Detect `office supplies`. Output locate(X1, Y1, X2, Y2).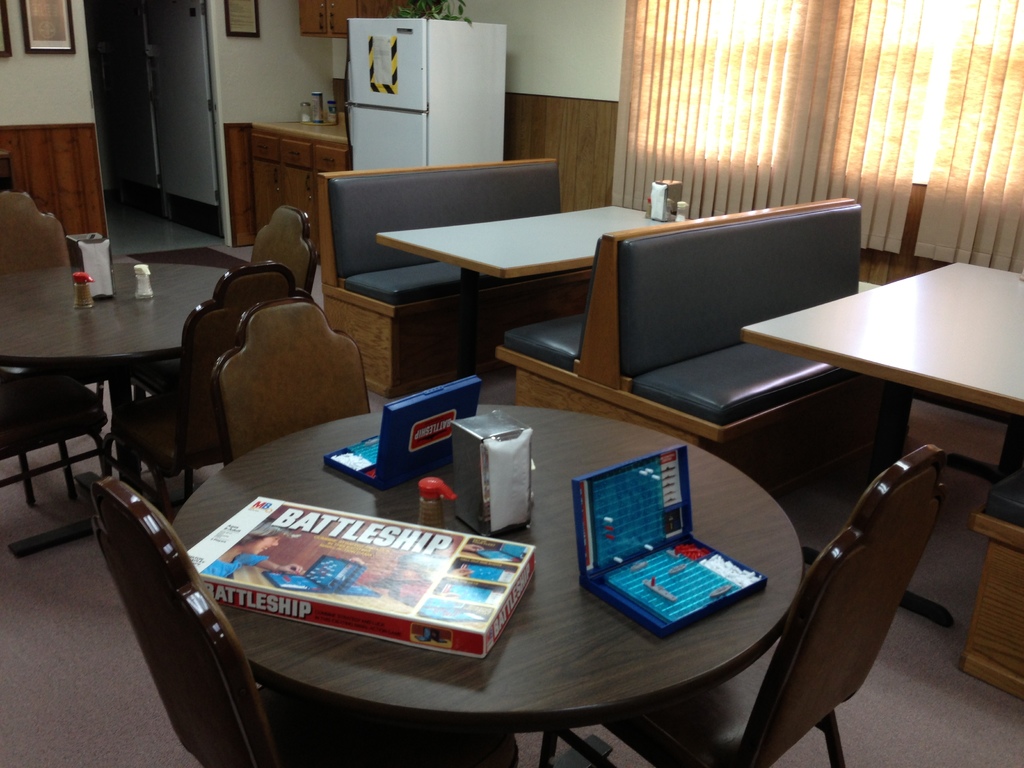
locate(572, 447, 765, 634).
